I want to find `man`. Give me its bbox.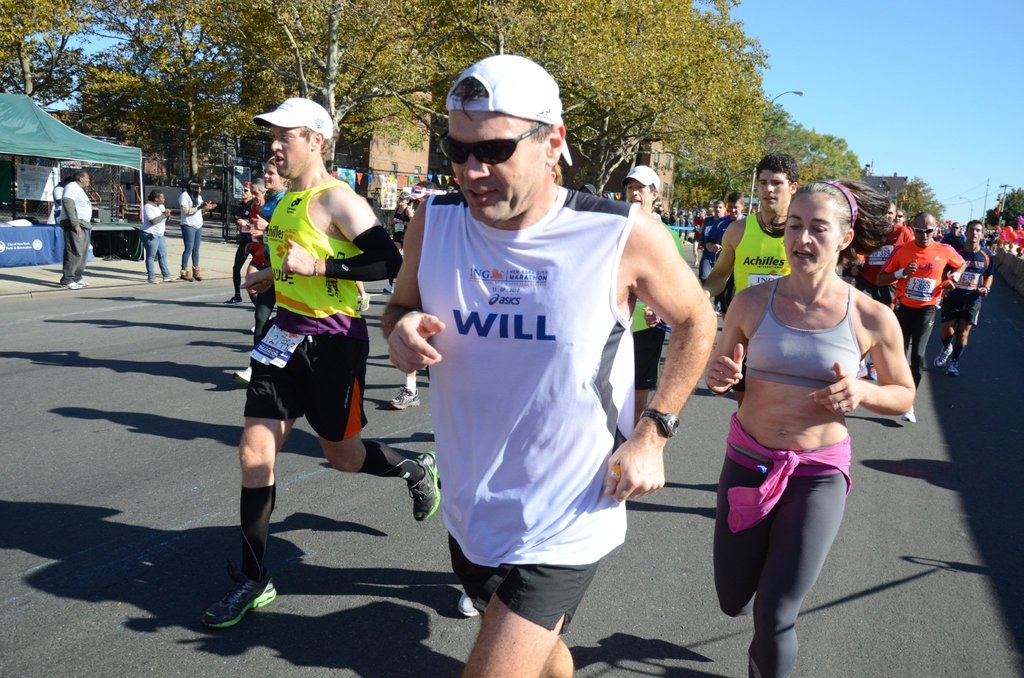
190/93/440/638.
